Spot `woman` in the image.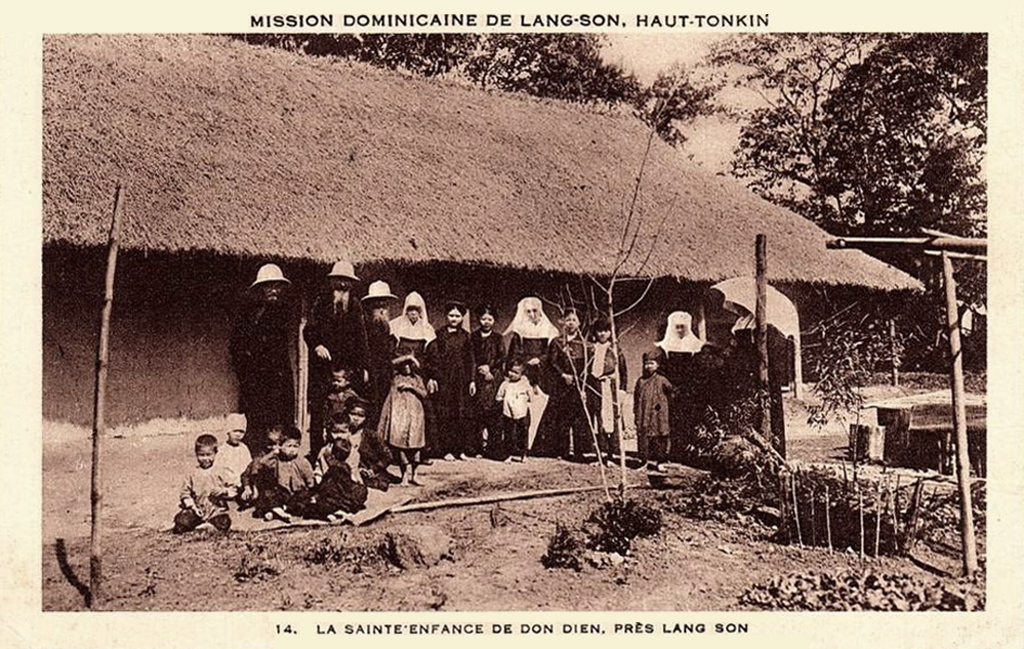
`woman` found at select_region(473, 306, 504, 451).
